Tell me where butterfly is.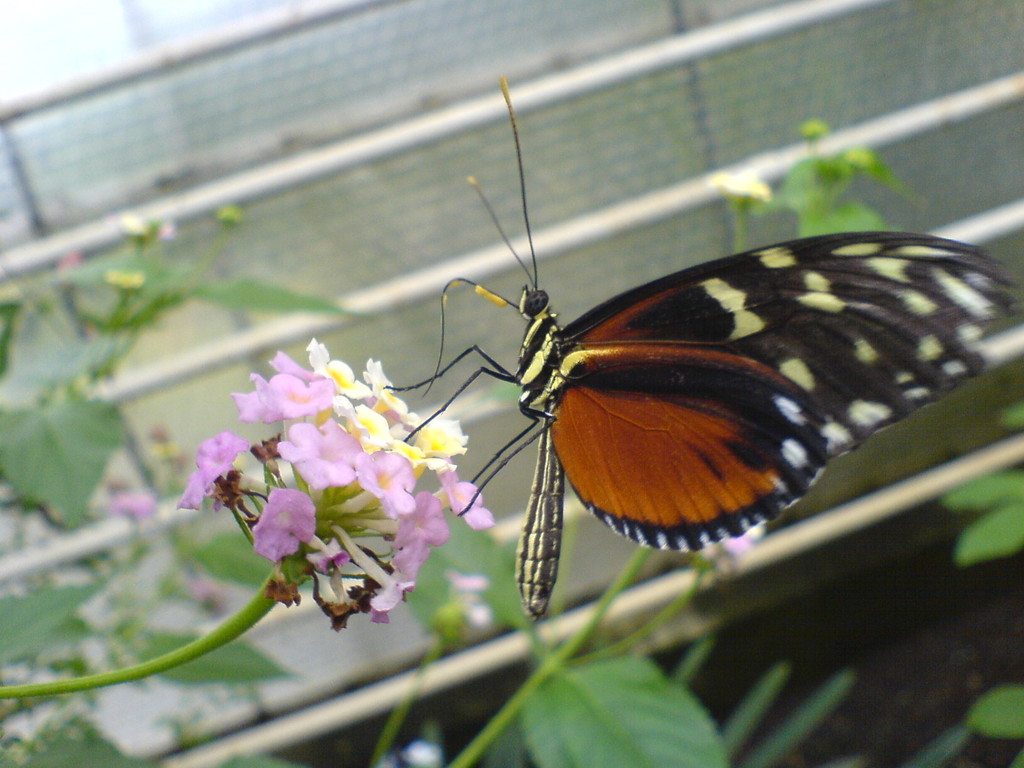
butterfly is at [x1=385, y1=94, x2=999, y2=586].
